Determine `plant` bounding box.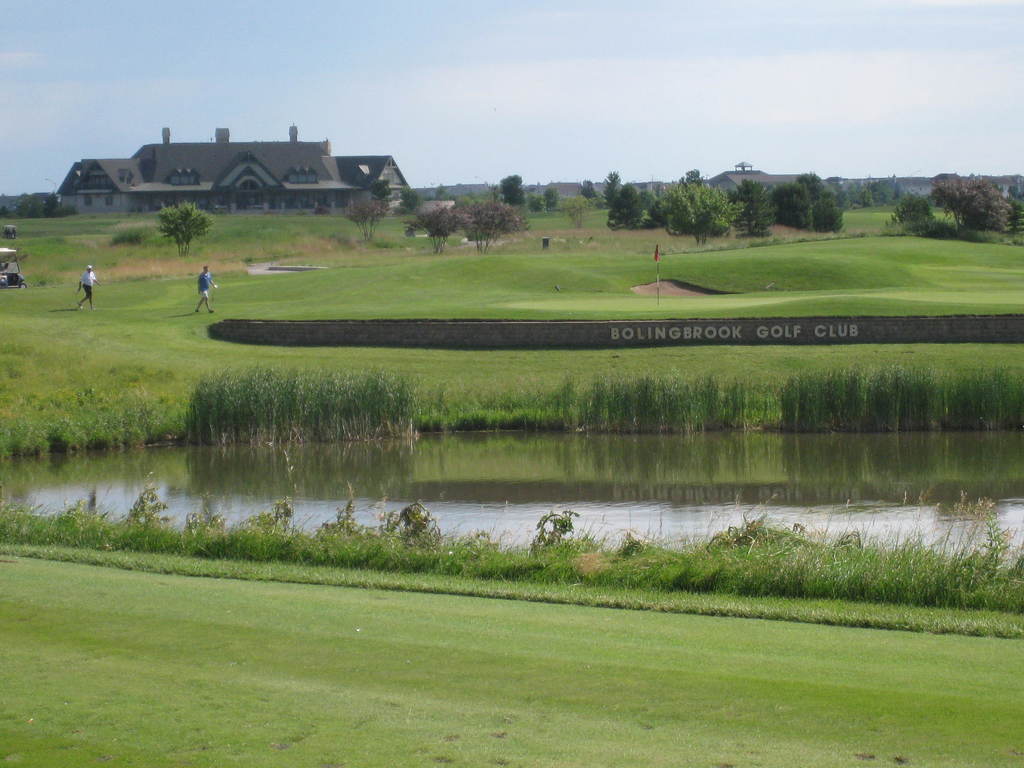
Determined: [left=668, top=490, right=1023, bottom=634].
